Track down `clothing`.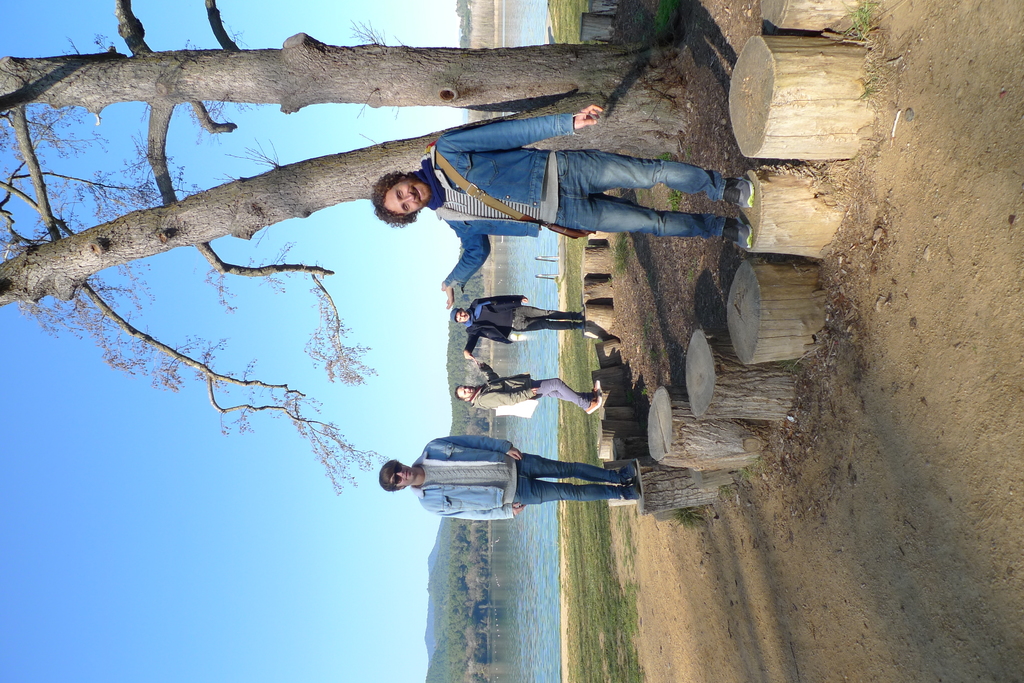
Tracked to Rect(460, 304, 573, 349).
